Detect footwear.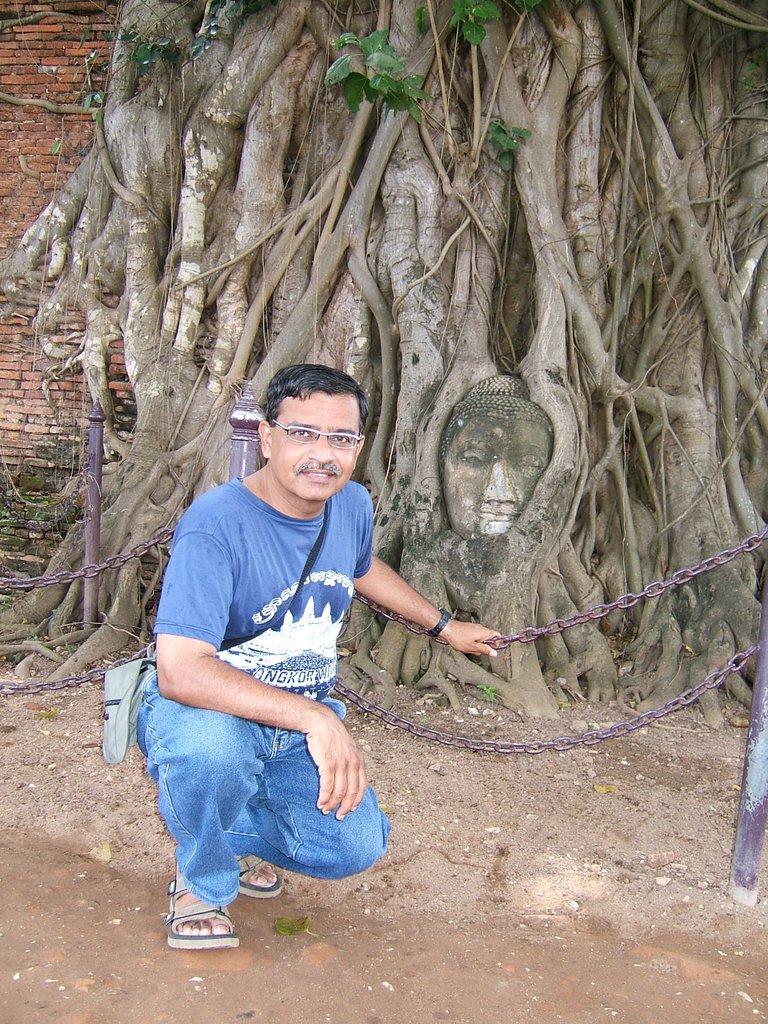
Detected at region(214, 847, 285, 900).
